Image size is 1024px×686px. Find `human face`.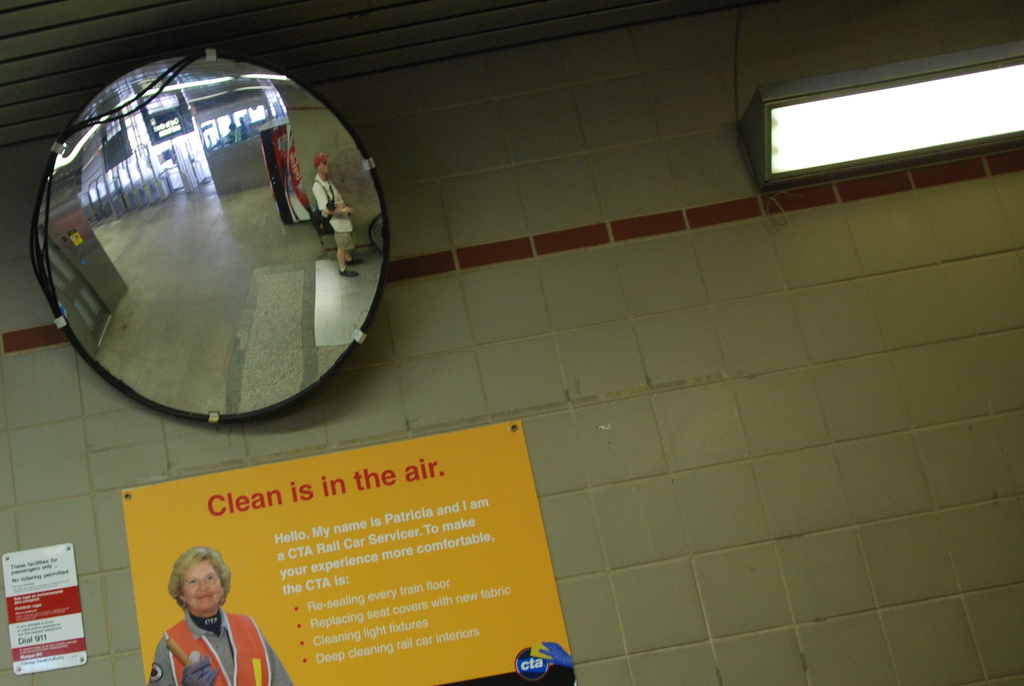
x1=186, y1=561, x2=224, y2=612.
